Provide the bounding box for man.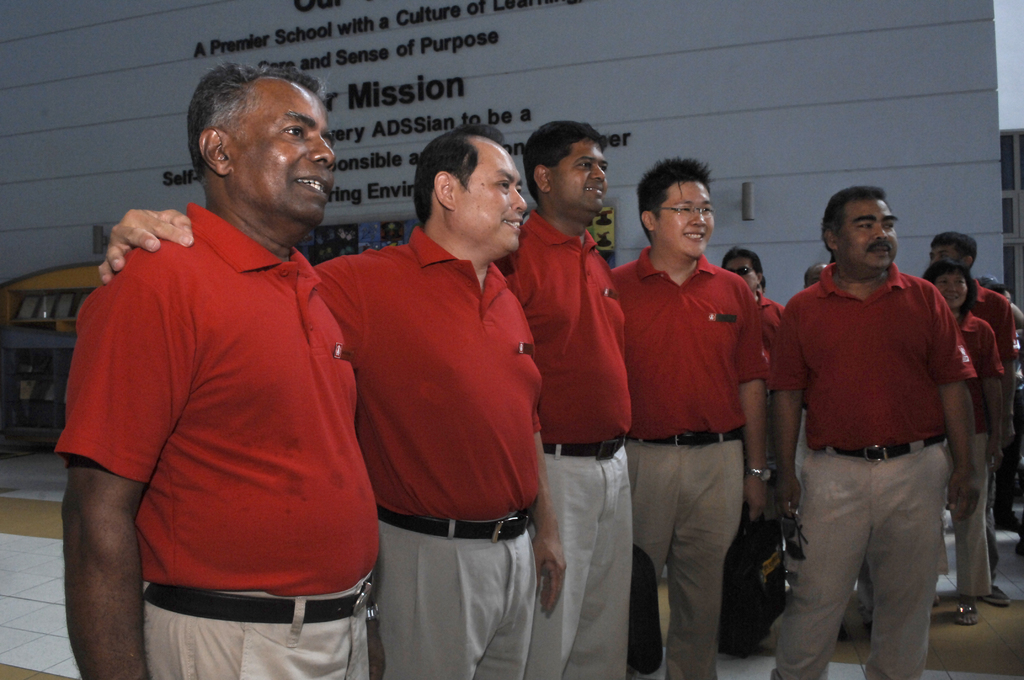
crop(929, 232, 1010, 460).
